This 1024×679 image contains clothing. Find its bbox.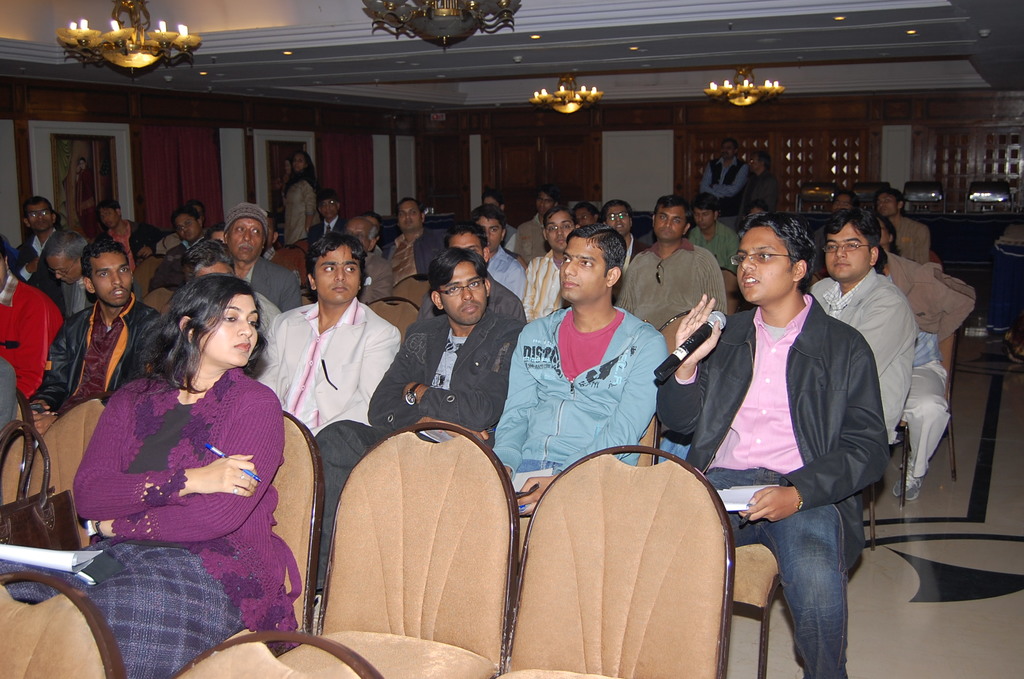
(21, 293, 162, 427).
